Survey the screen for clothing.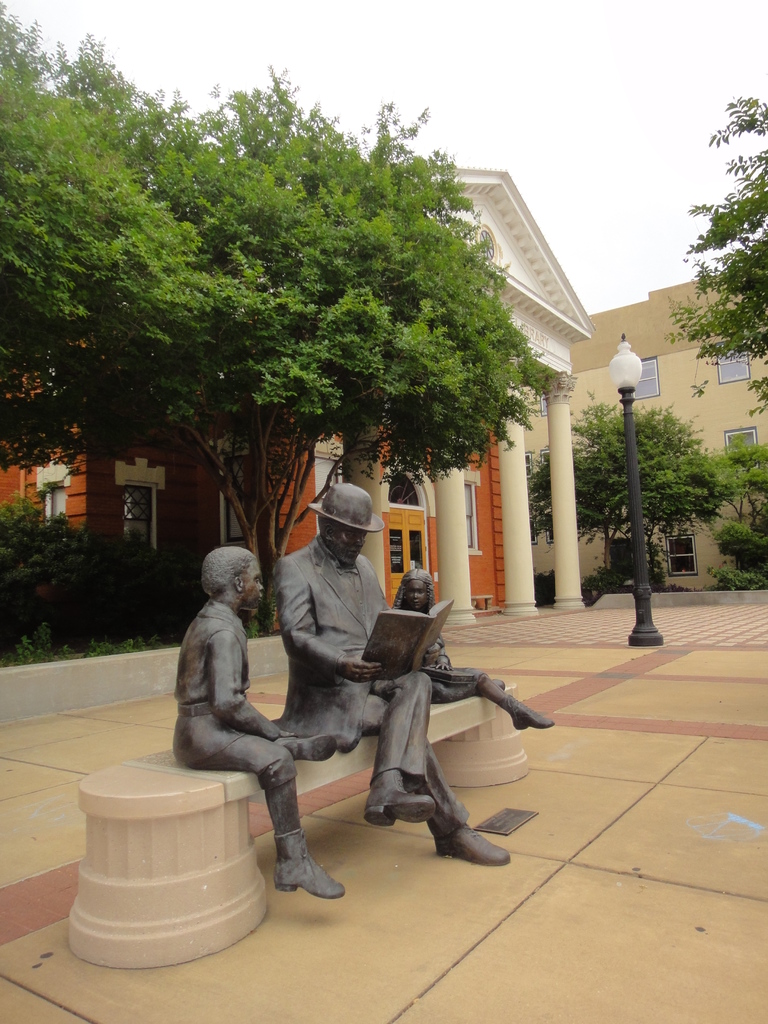
Survey found: region(174, 602, 303, 797).
